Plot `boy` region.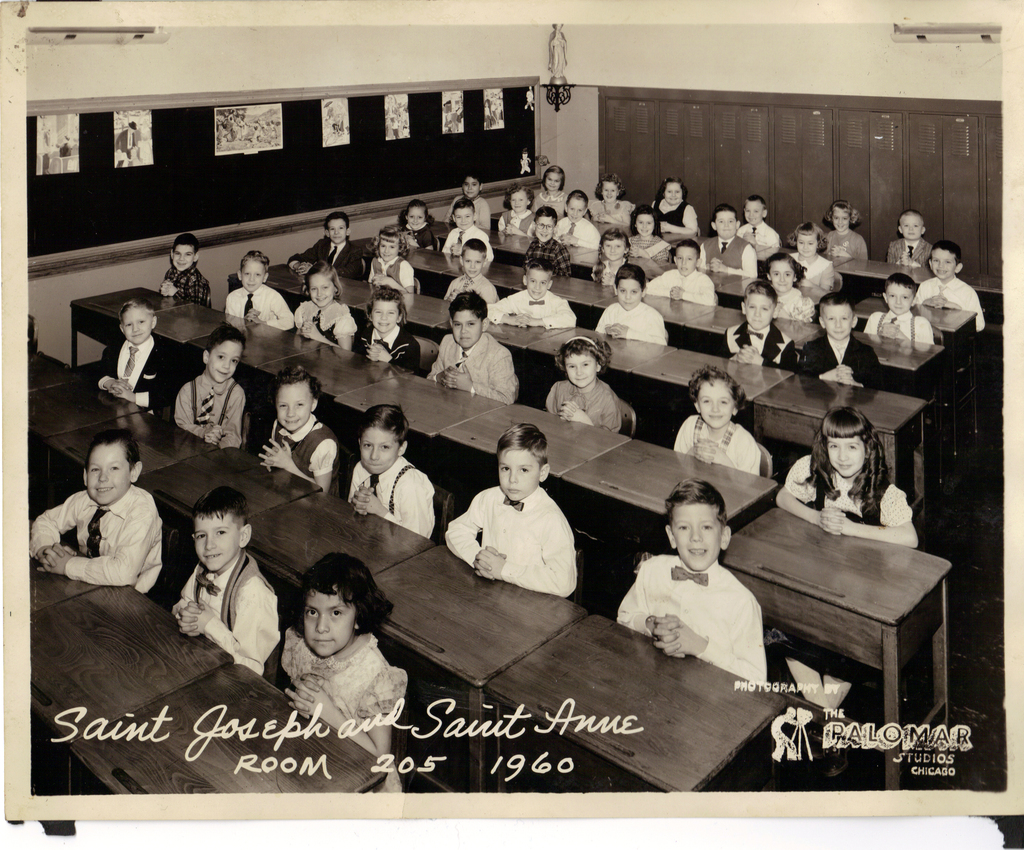
Plotted at pyautogui.locateOnScreen(738, 195, 783, 250).
